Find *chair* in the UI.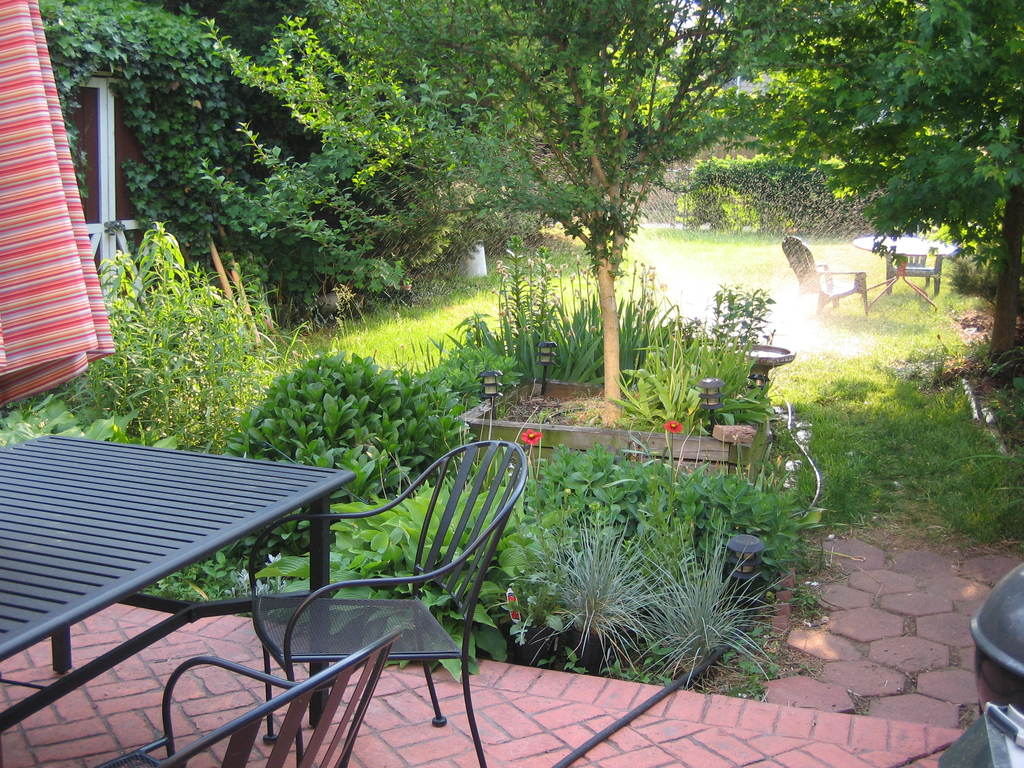
UI element at x1=780, y1=234, x2=870, y2=315.
